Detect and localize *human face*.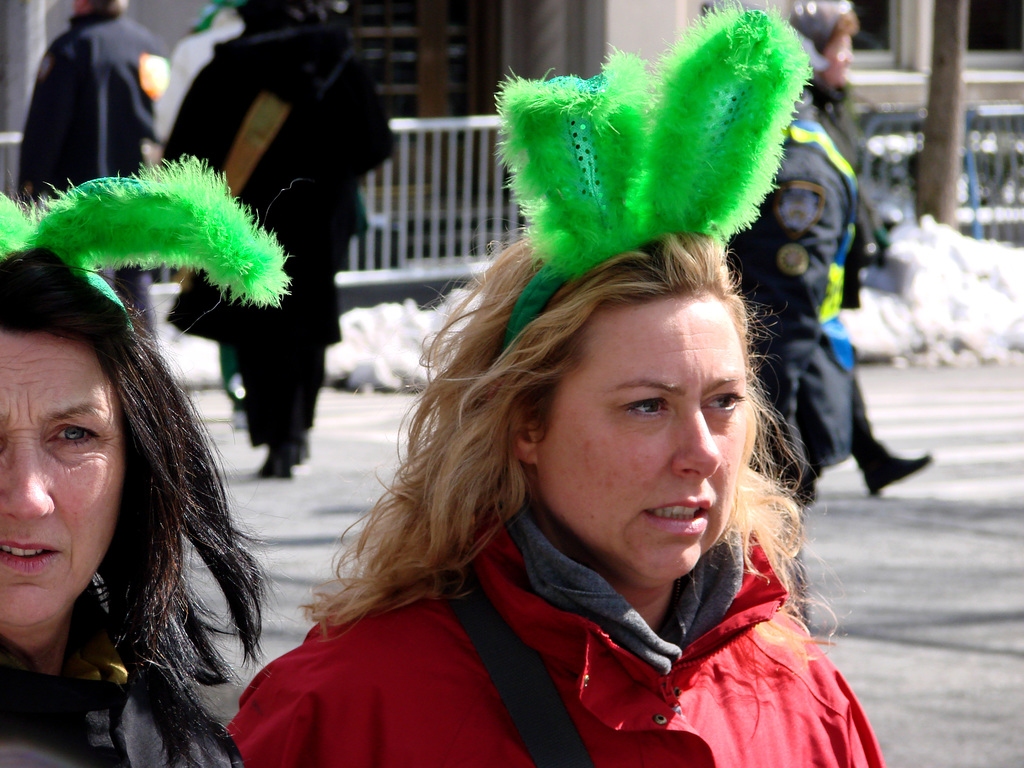
Localized at 0:326:126:621.
